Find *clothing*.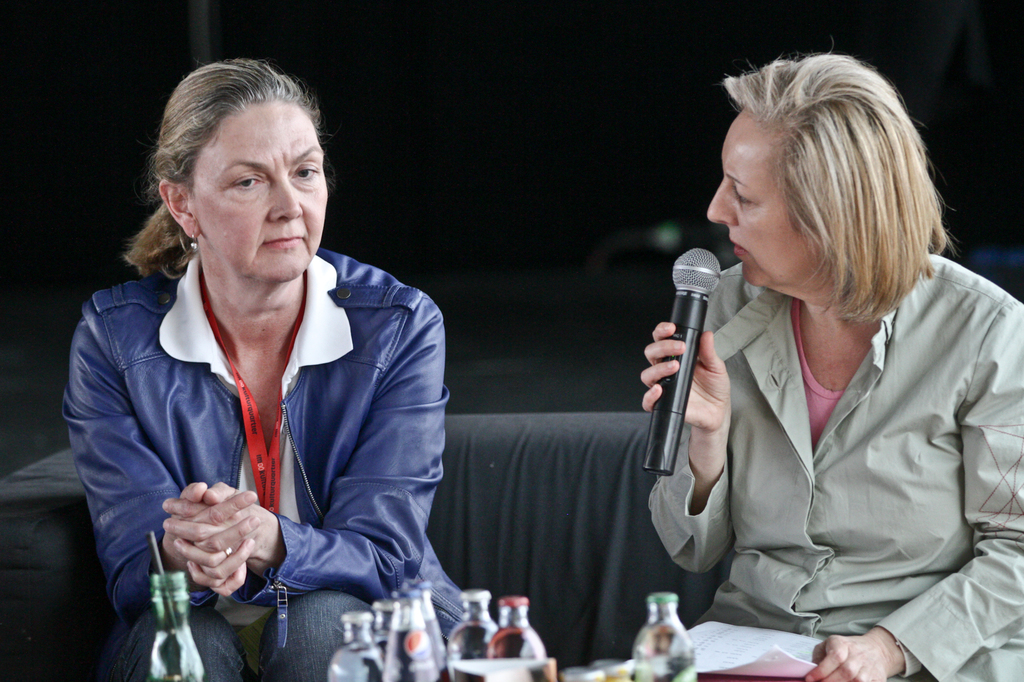
region(670, 217, 1000, 653).
